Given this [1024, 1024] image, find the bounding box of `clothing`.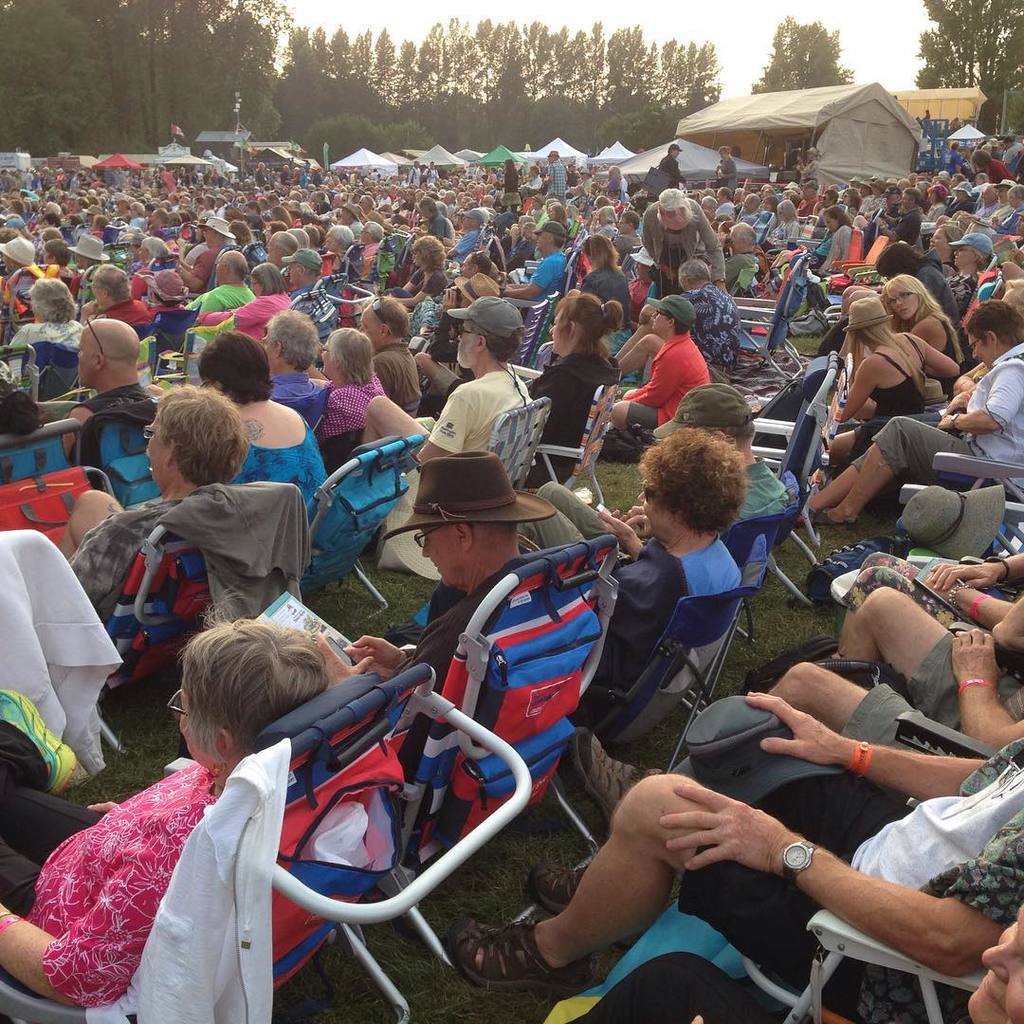
BBox(686, 283, 747, 360).
